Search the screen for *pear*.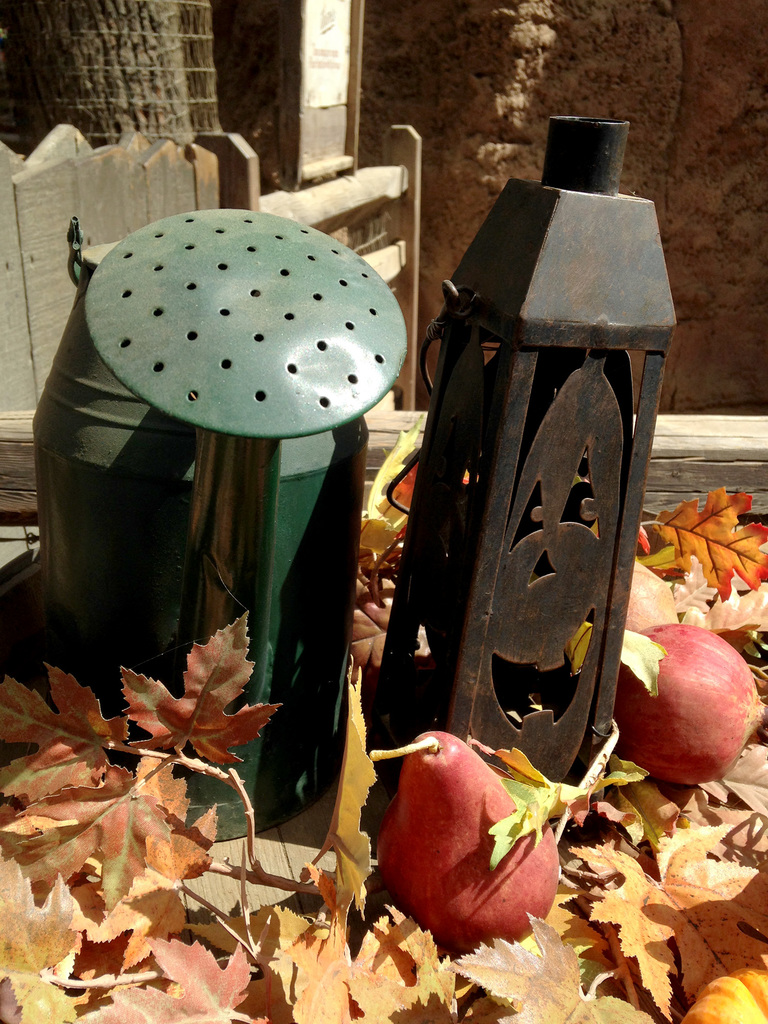
Found at box(374, 732, 561, 949).
